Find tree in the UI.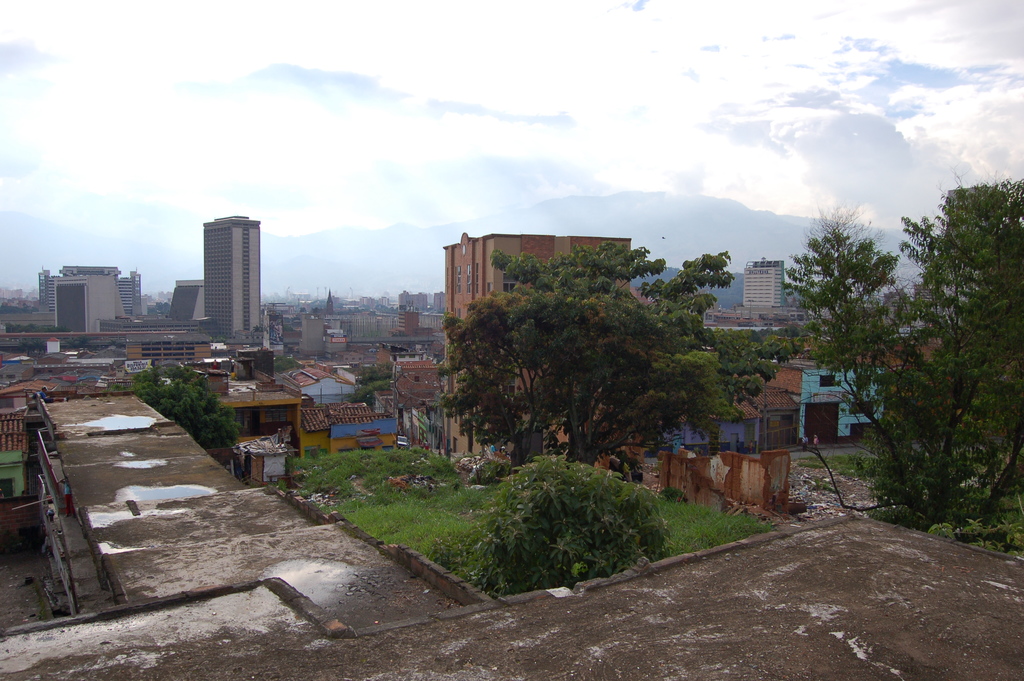
UI element at {"left": 109, "top": 360, "right": 242, "bottom": 452}.
